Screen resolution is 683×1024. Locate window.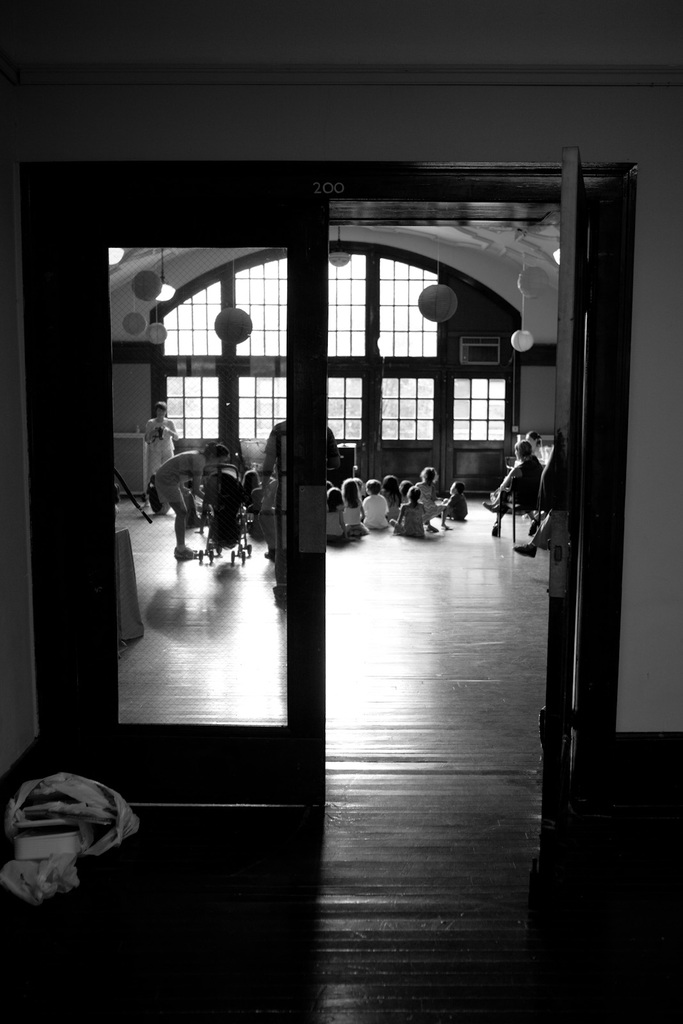
rect(167, 369, 223, 442).
